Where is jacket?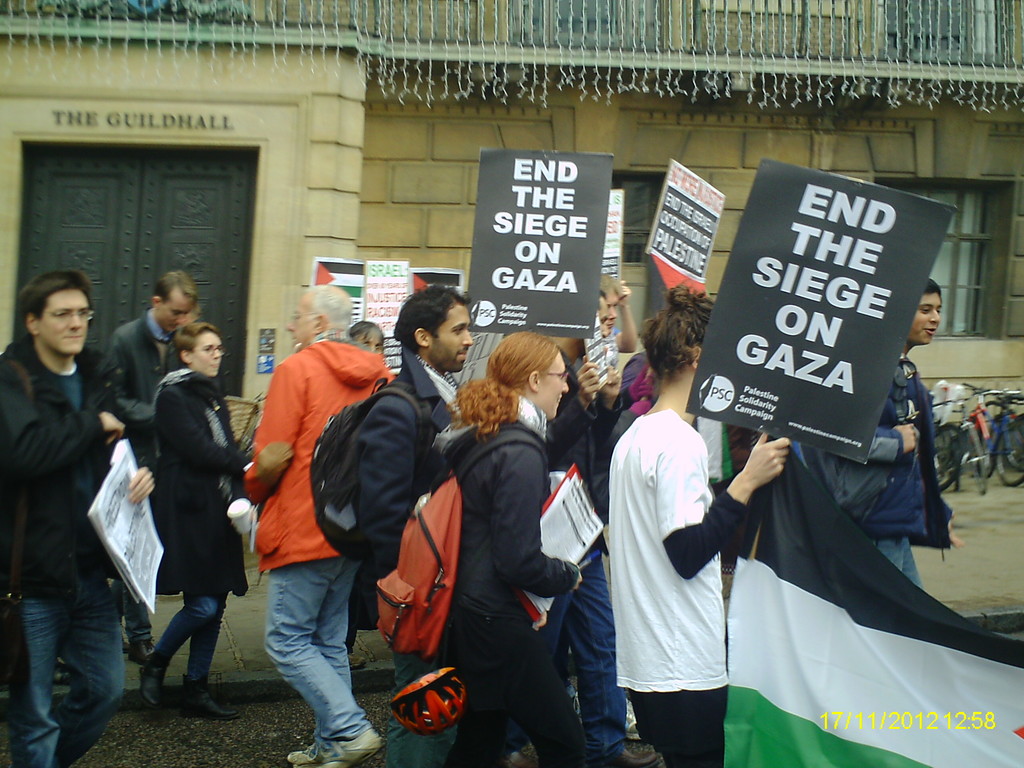
431/419/579/628.
